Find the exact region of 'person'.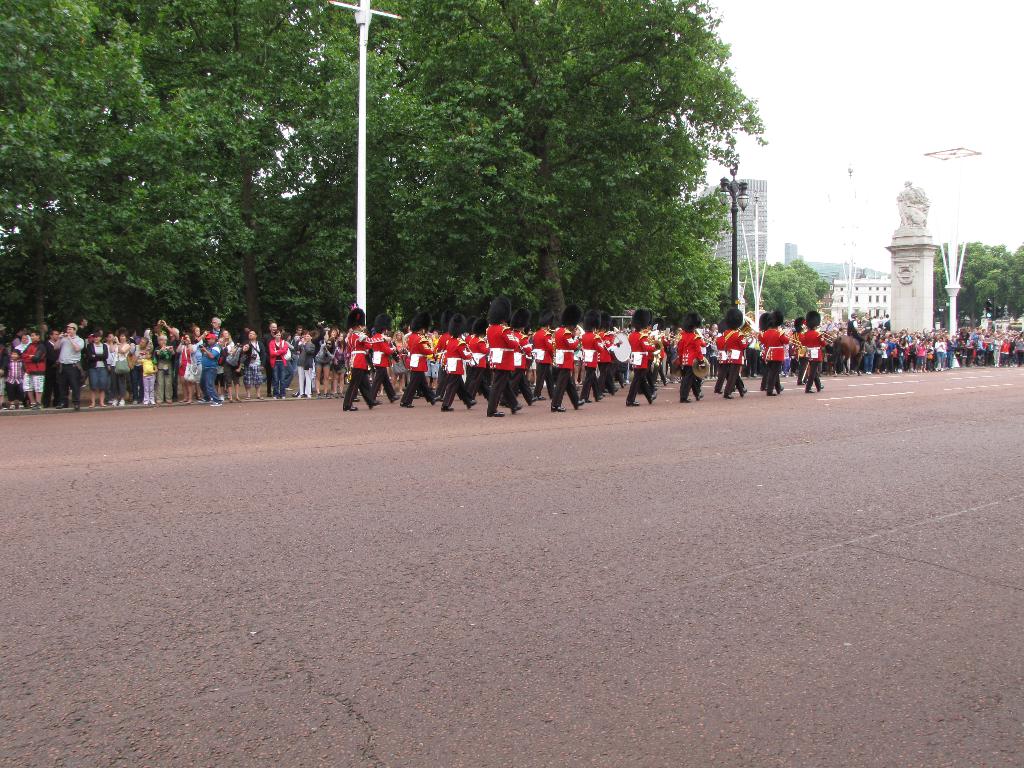
Exact region: bbox=[334, 301, 386, 405].
